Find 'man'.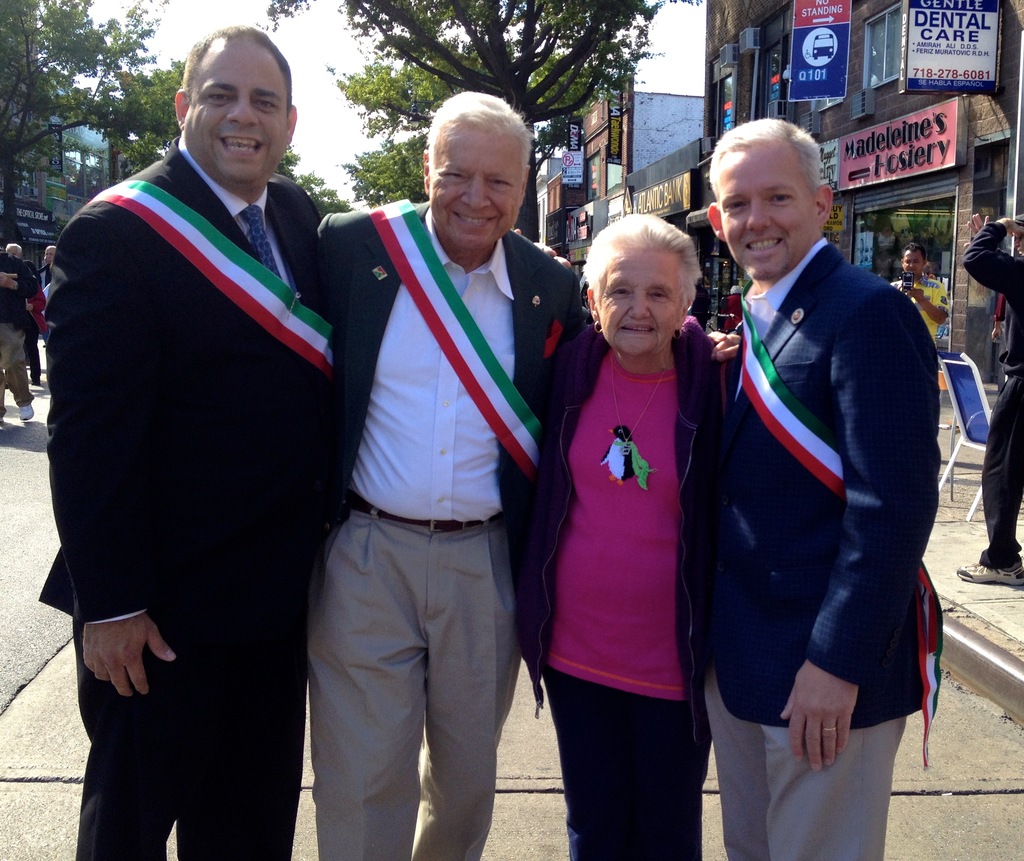
0,247,42,424.
